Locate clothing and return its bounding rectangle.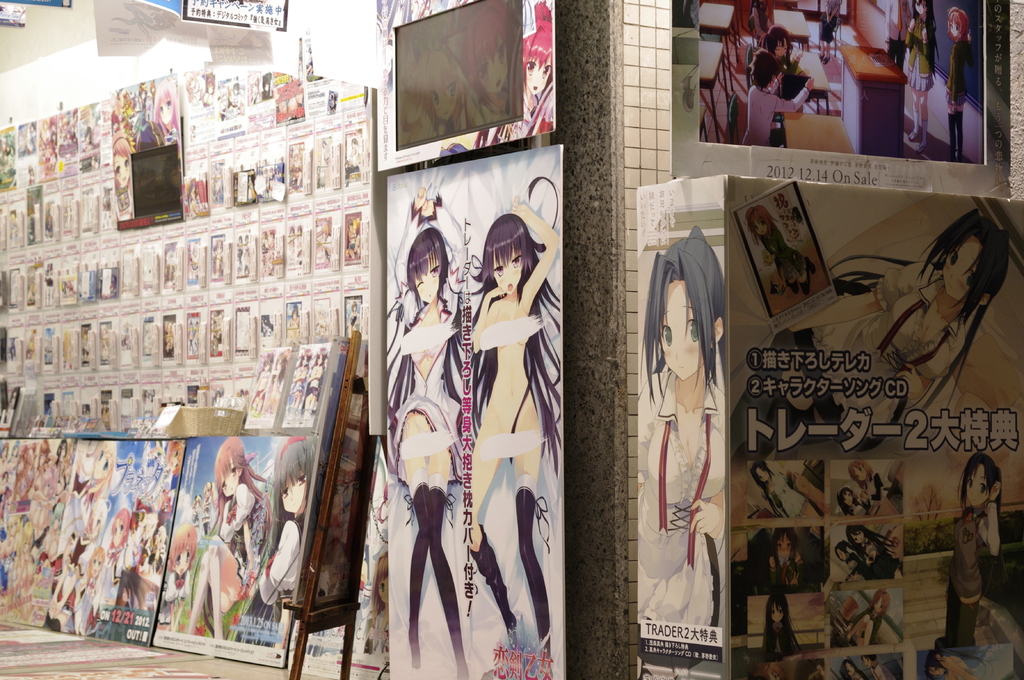
<box>391,333,471,473</box>.
